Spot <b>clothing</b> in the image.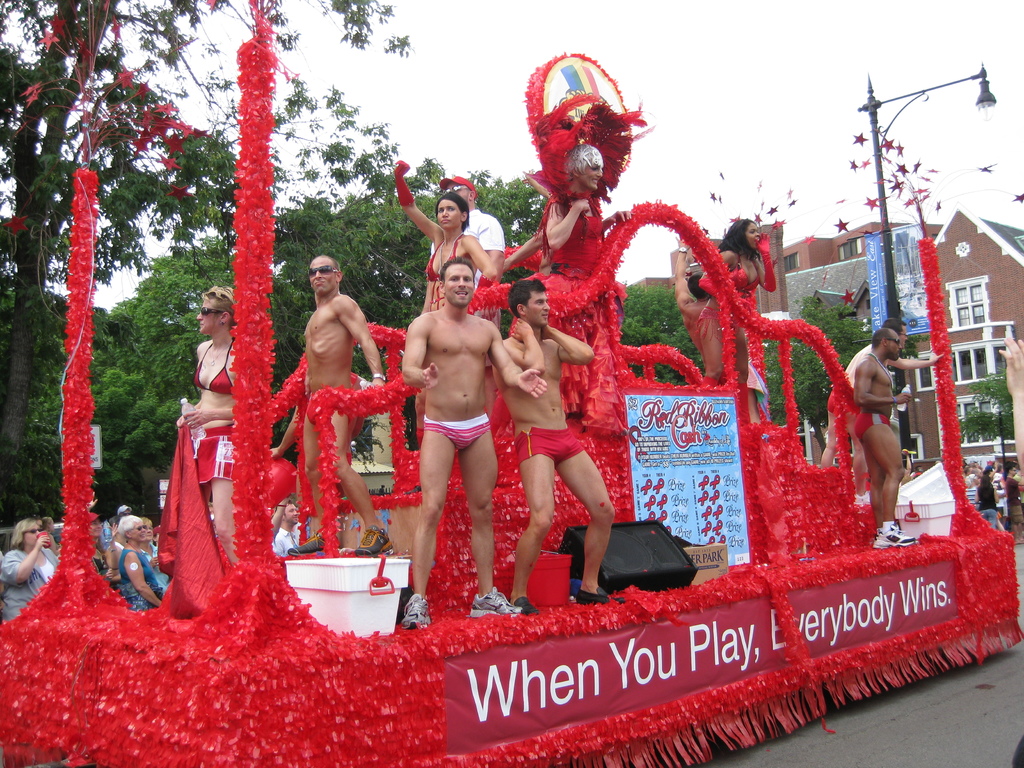
<b>clothing</b> found at [421,239,467,280].
